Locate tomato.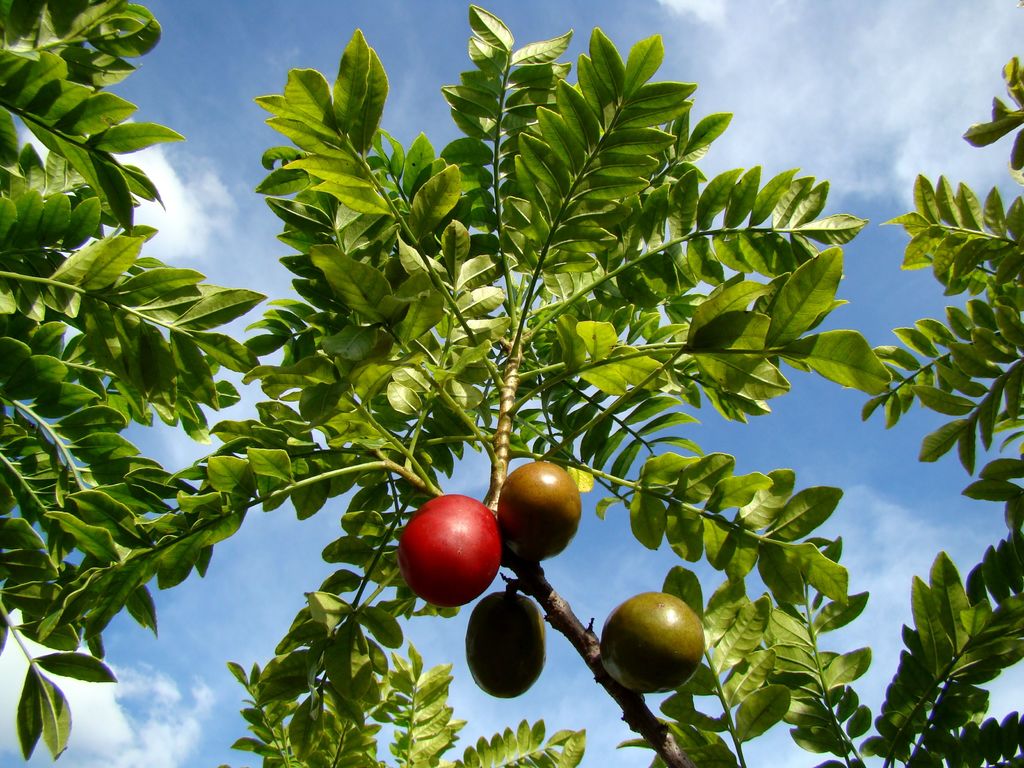
Bounding box: <bbox>401, 490, 502, 604</bbox>.
